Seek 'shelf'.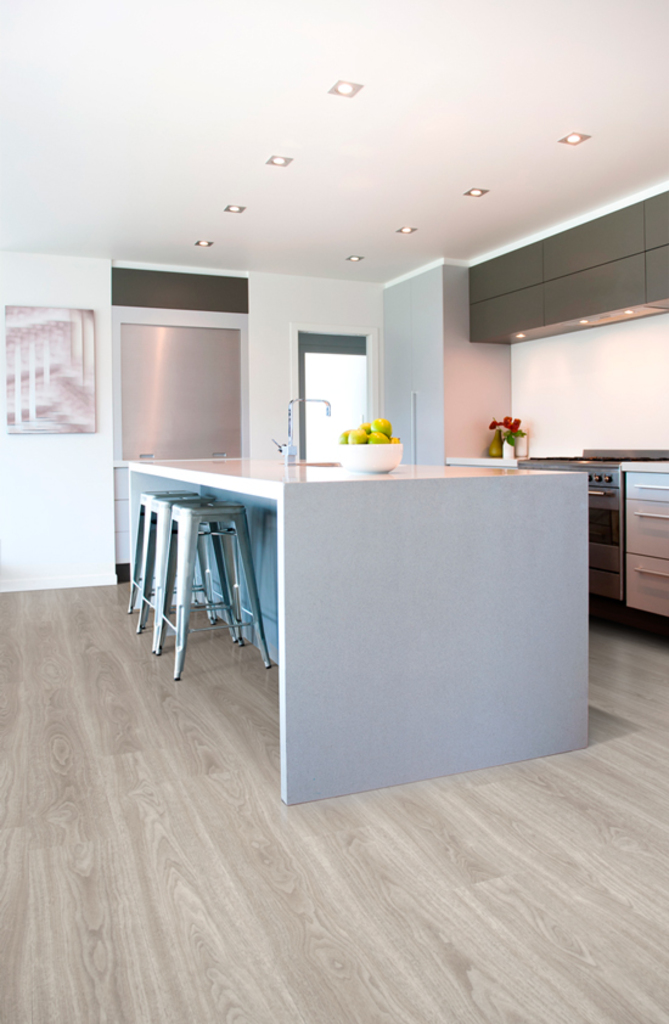
x1=626, y1=463, x2=668, y2=624.
